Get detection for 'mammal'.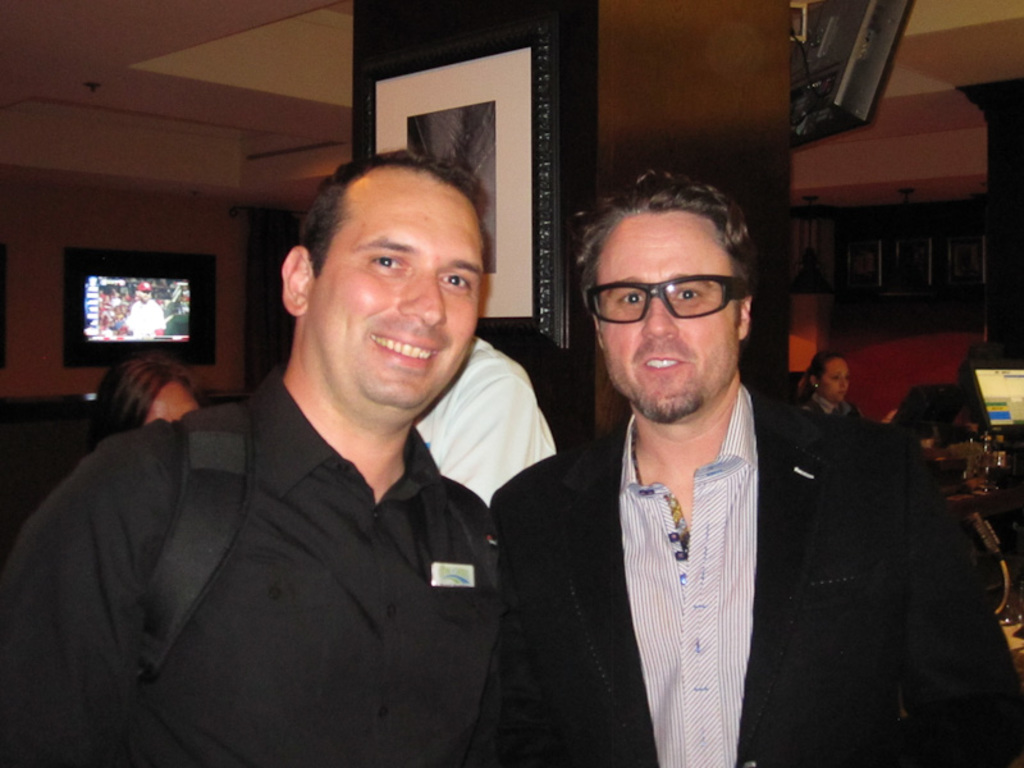
Detection: [408, 332, 553, 507].
